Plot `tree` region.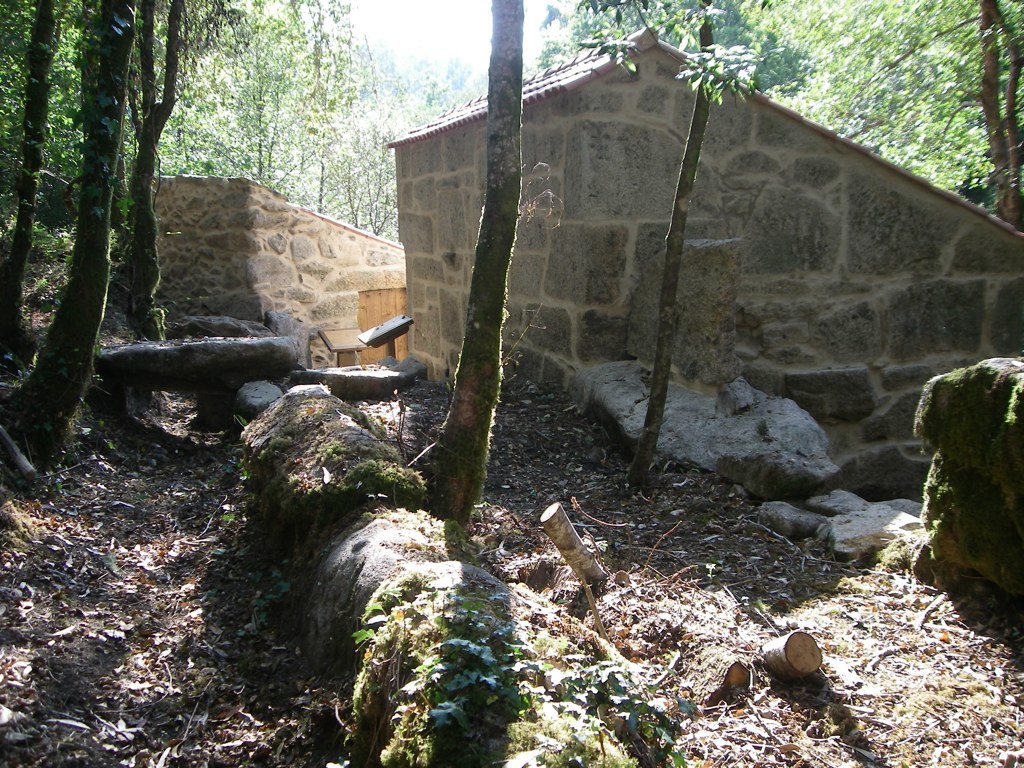
Plotted at pyautogui.locateOnScreen(713, 0, 1023, 227).
